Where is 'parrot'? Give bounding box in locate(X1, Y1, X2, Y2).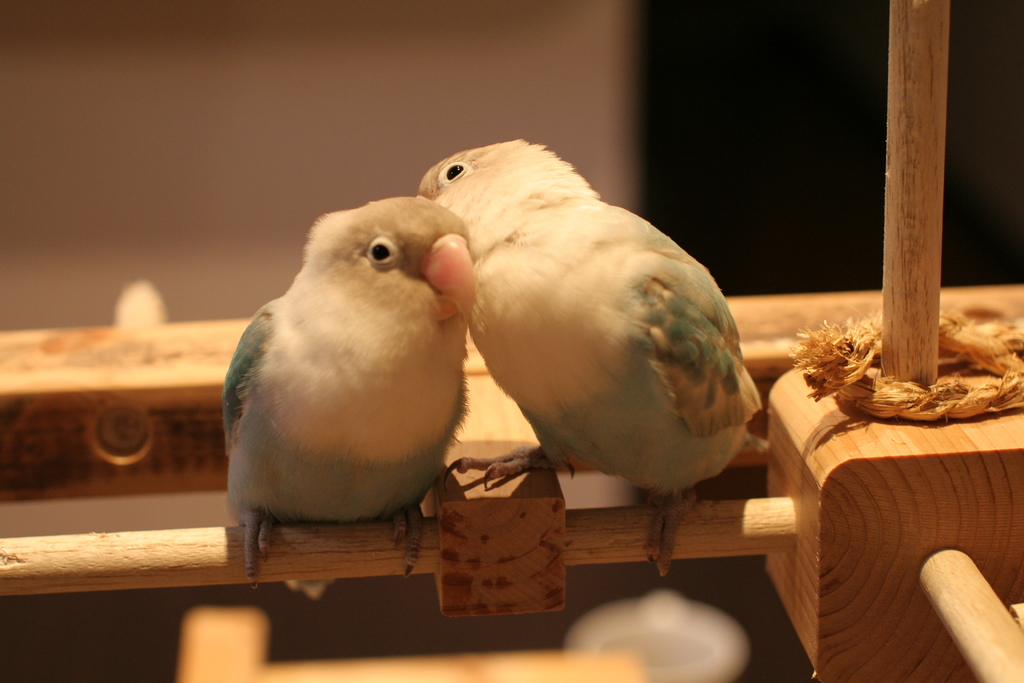
locate(223, 194, 478, 584).
